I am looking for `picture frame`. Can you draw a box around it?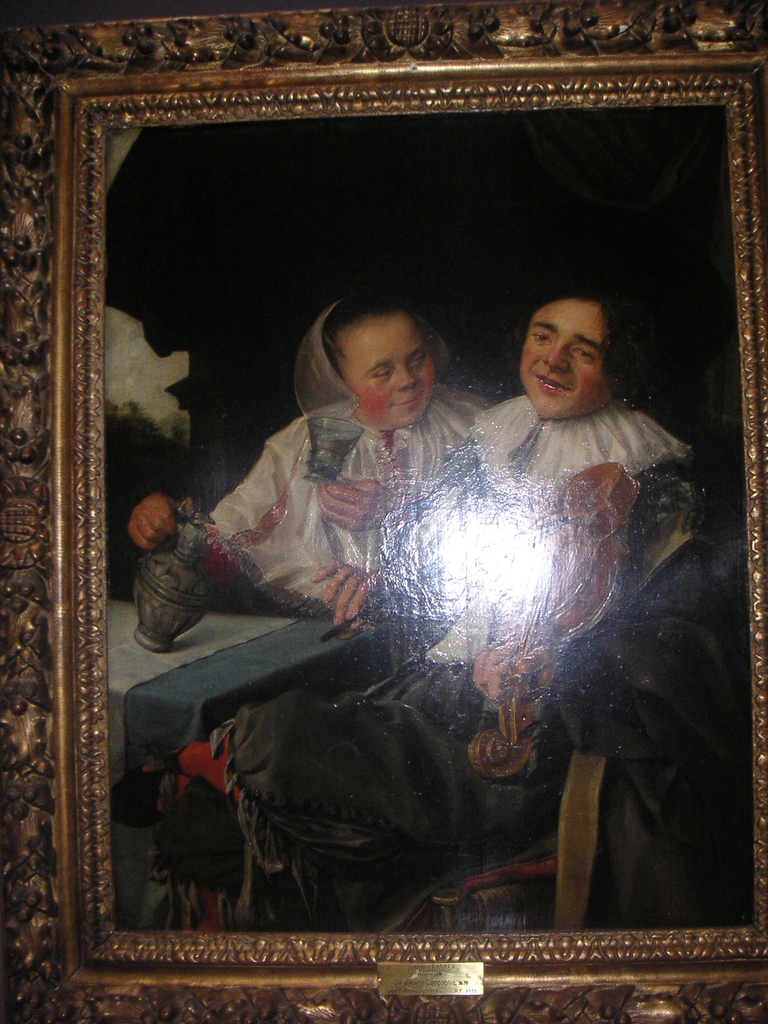
Sure, the bounding box is [x1=0, y1=0, x2=767, y2=1023].
